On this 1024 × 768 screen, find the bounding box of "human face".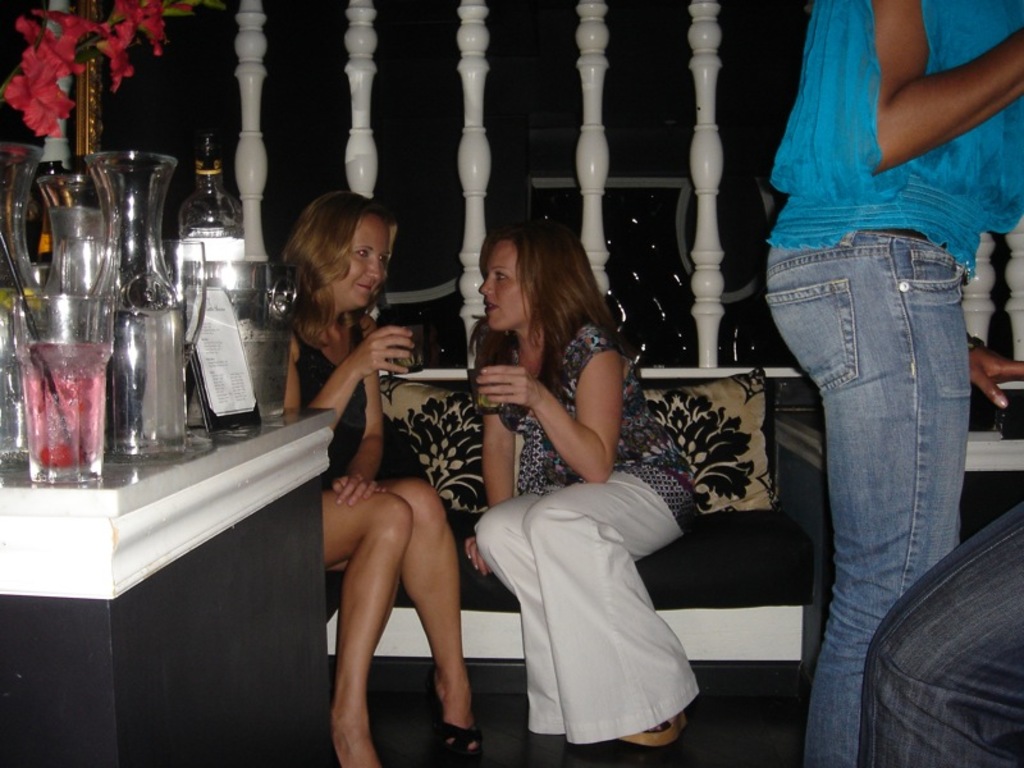
Bounding box: [477,241,531,330].
